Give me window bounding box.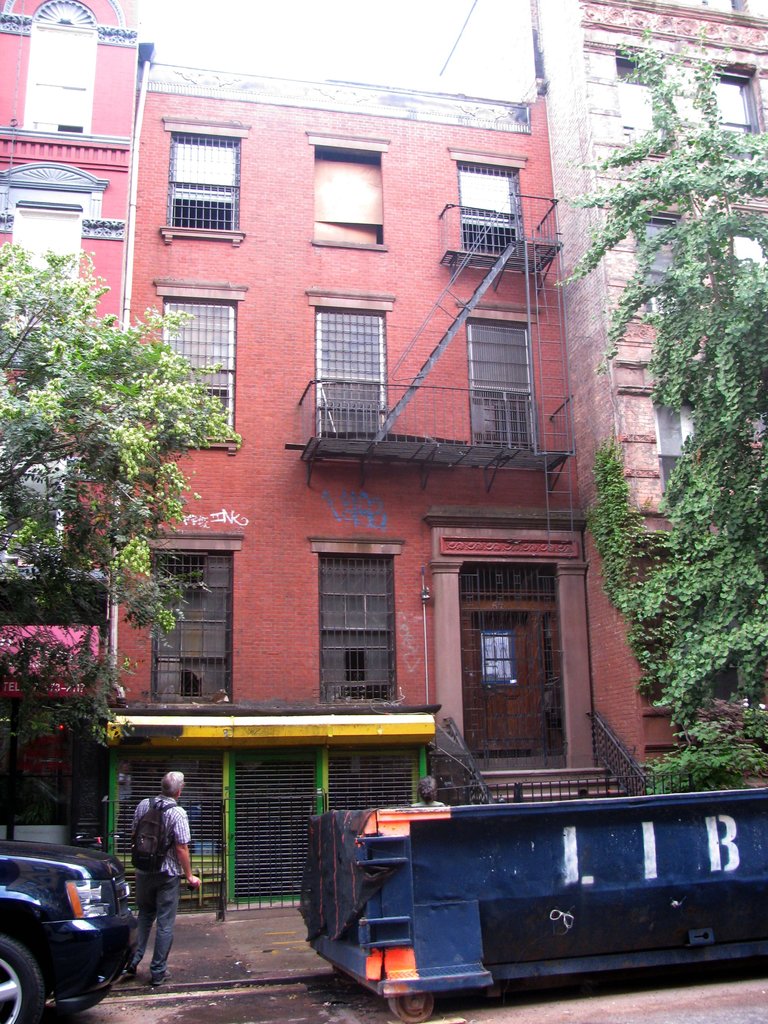
l=157, t=116, r=252, b=241.
